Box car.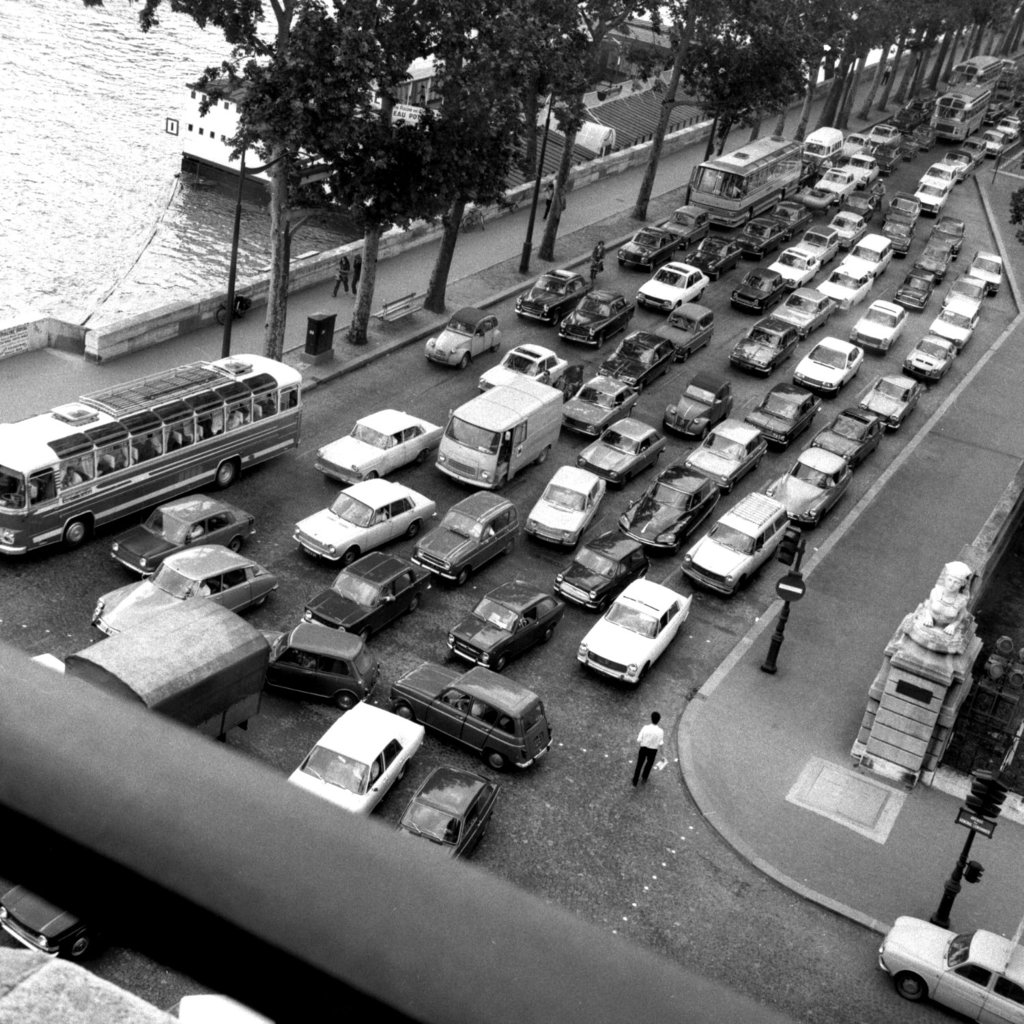
{"left": 438, "top": 309, "right": 495, "bottom": 365}.
